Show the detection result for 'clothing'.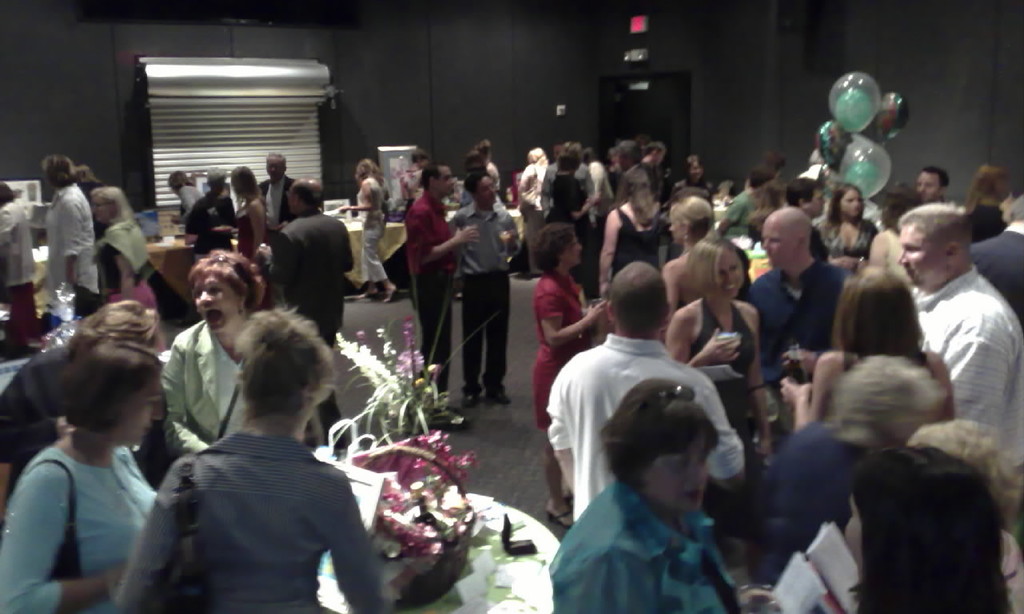
885 232 917 285.
